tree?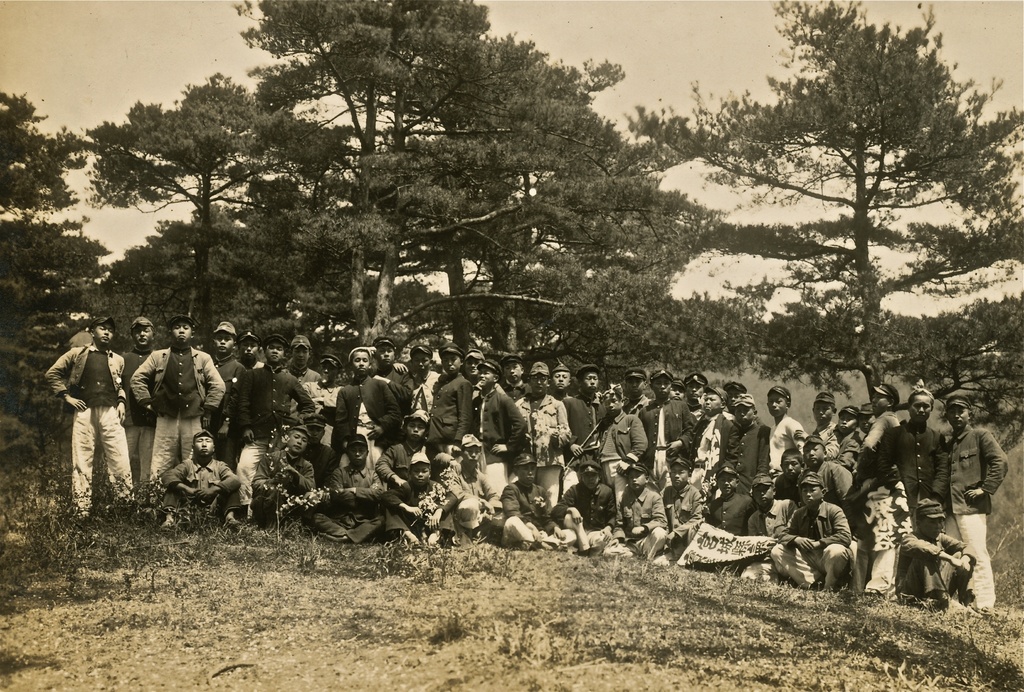
{"left": 227, "top": 0, "right": 699, "bottom": 346}
